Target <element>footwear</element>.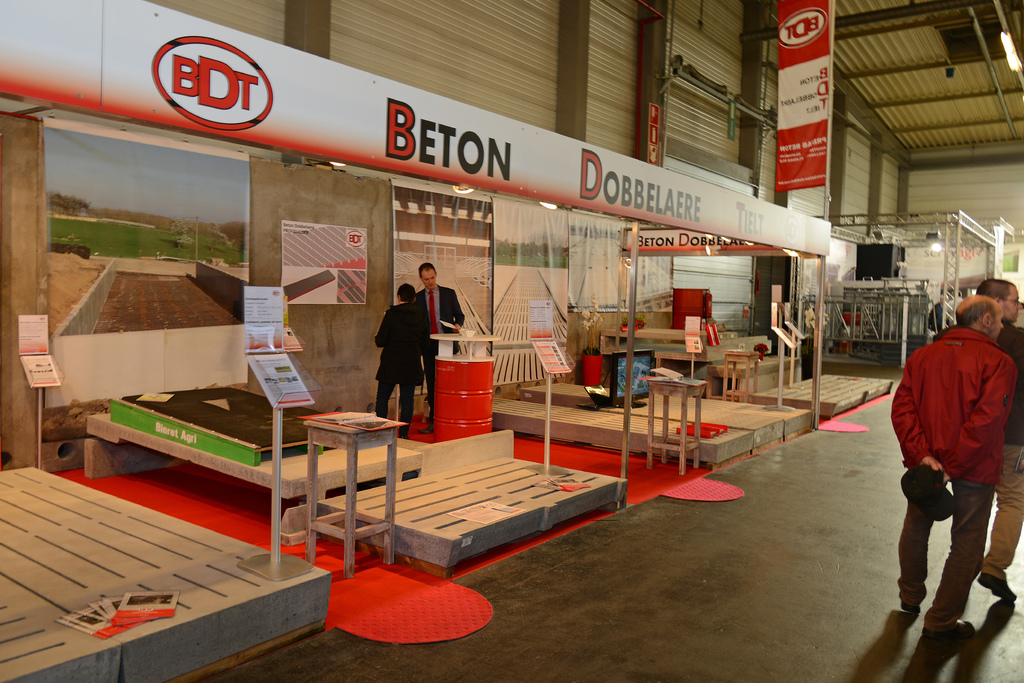
Target region: [397, 430, 410, 440].
